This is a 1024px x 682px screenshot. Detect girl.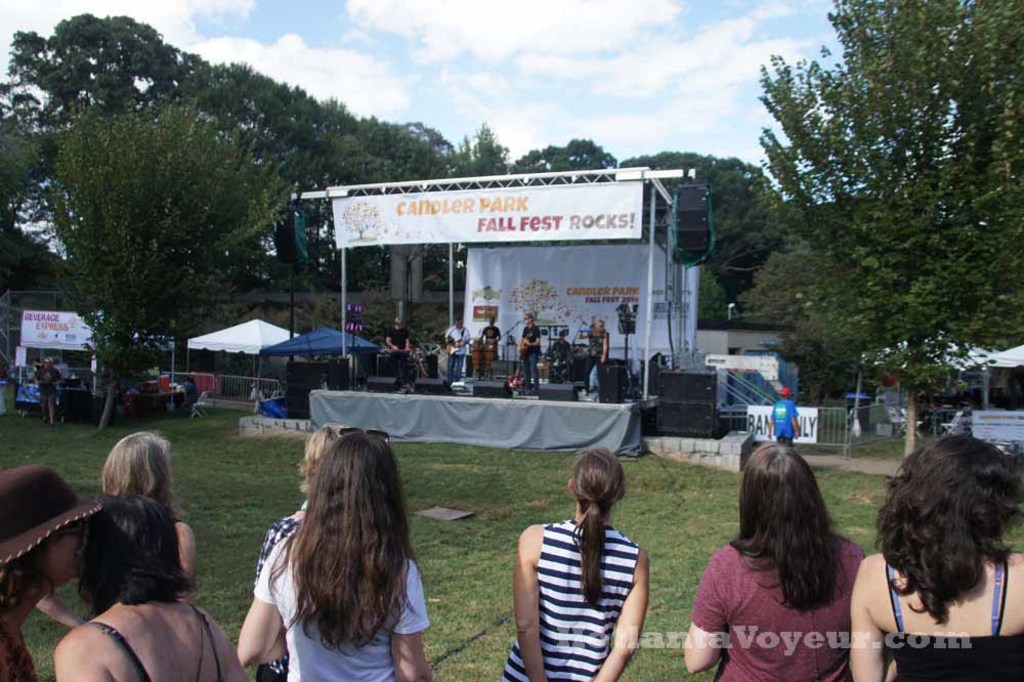
853/431/1023/681.
